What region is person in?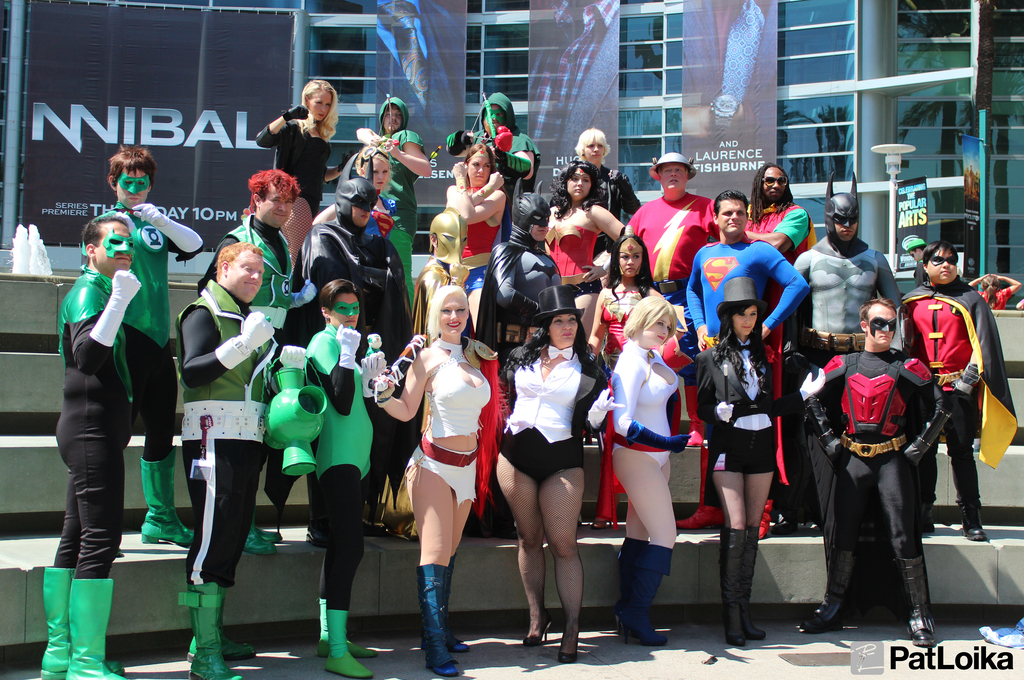
(left=497, top=330, right=589, bottom=651).
